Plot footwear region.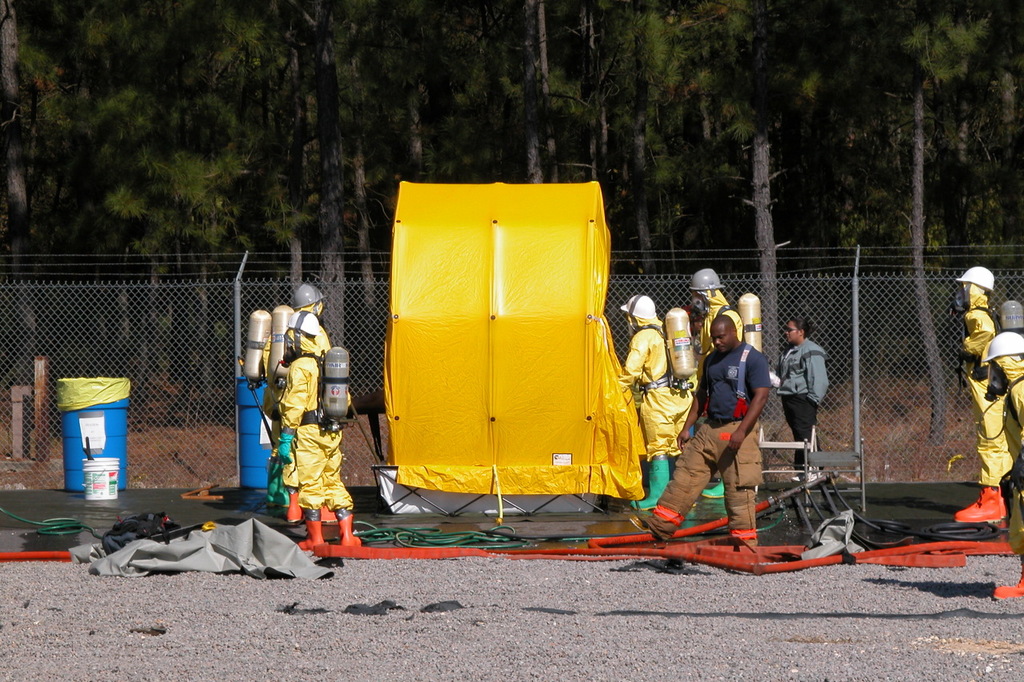
Plotted at [x1=283, y1=492, x2=302, y2=521].
